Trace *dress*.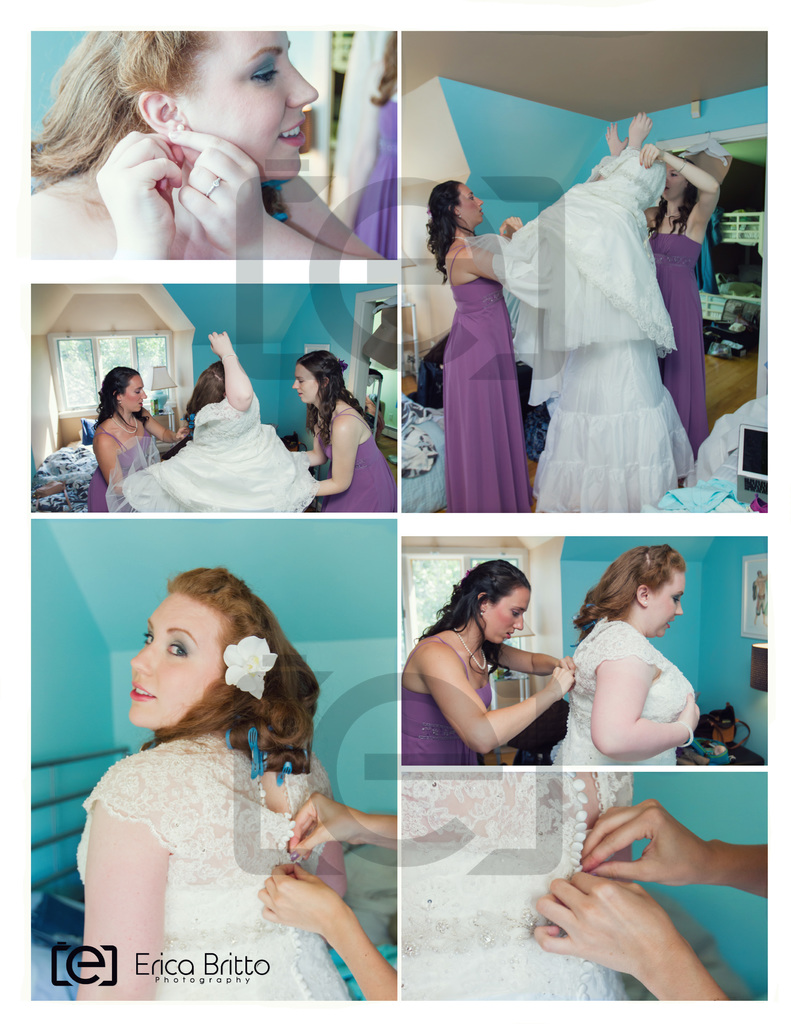
Traced to pyautogui.locateOnScreen(554, 615, 694, 763).
